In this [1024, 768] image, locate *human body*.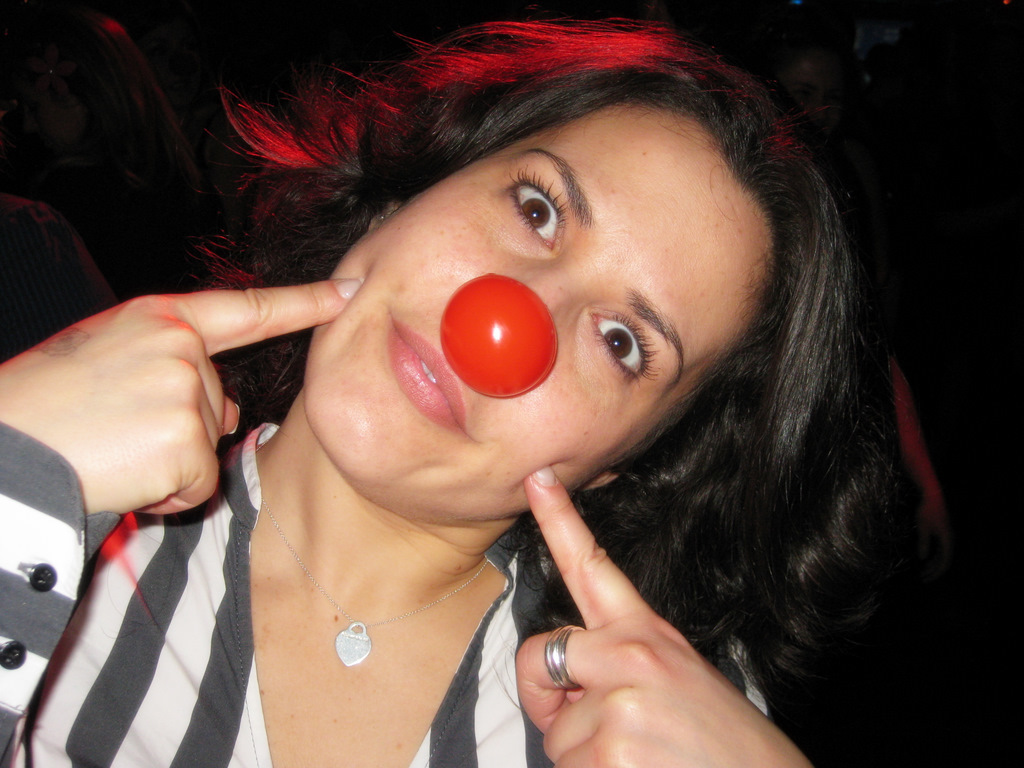
Bounding box: [0, 14, 933, 767].
